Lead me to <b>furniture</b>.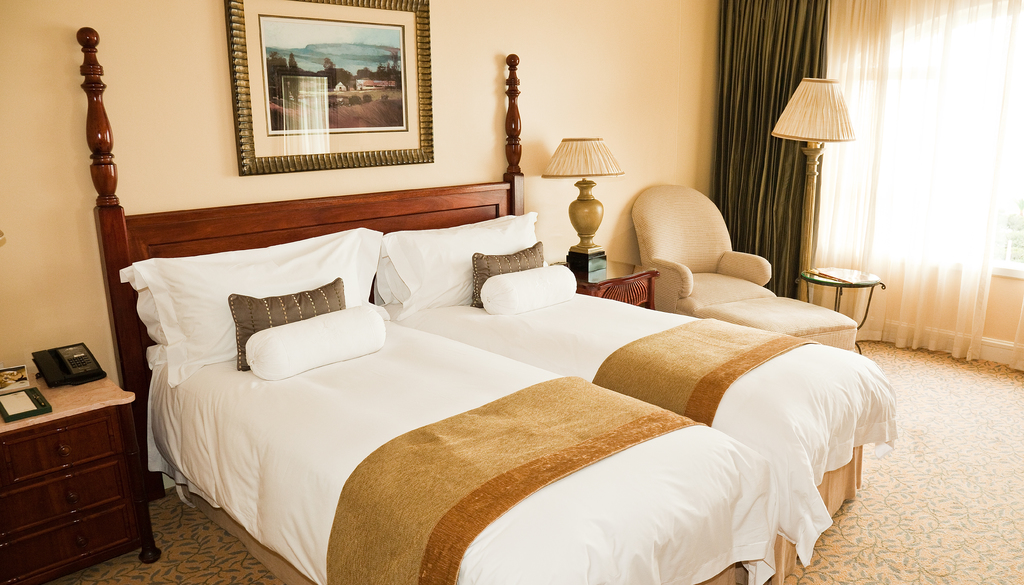
Lead to left=799, top=266, right=881, bottom=345.
